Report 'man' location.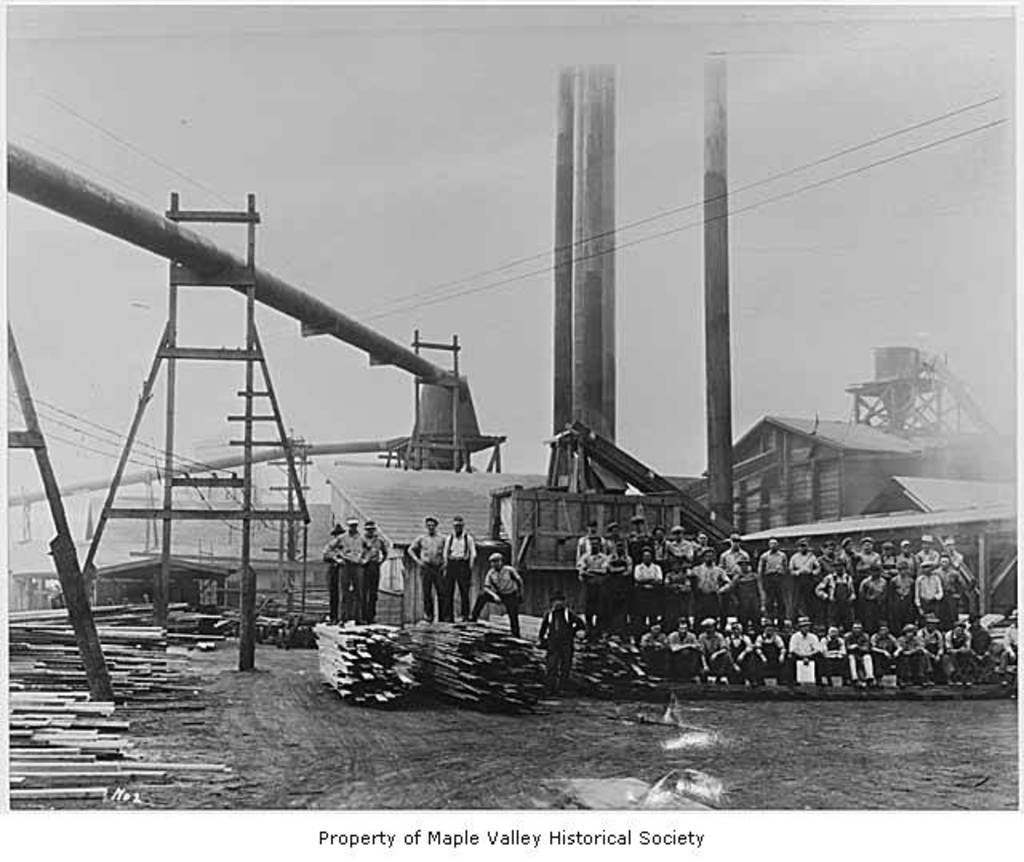
Report: BBox(880, 544, 898, 565).
